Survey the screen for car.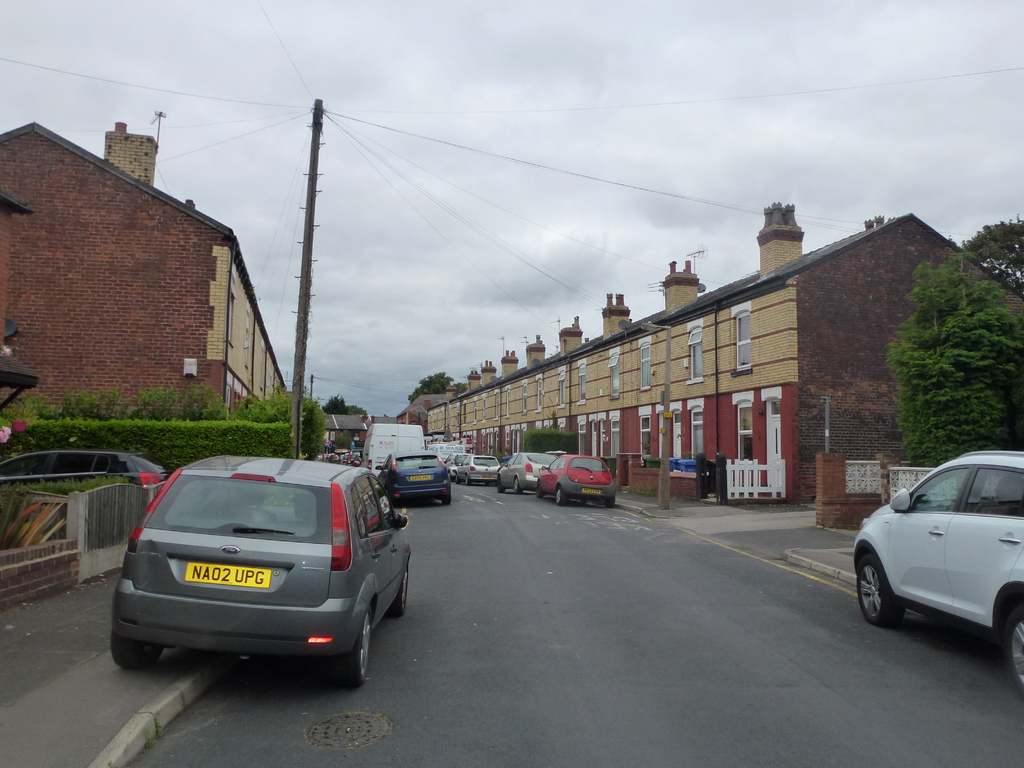
Survey found: box(0, 451, 168, 484).
